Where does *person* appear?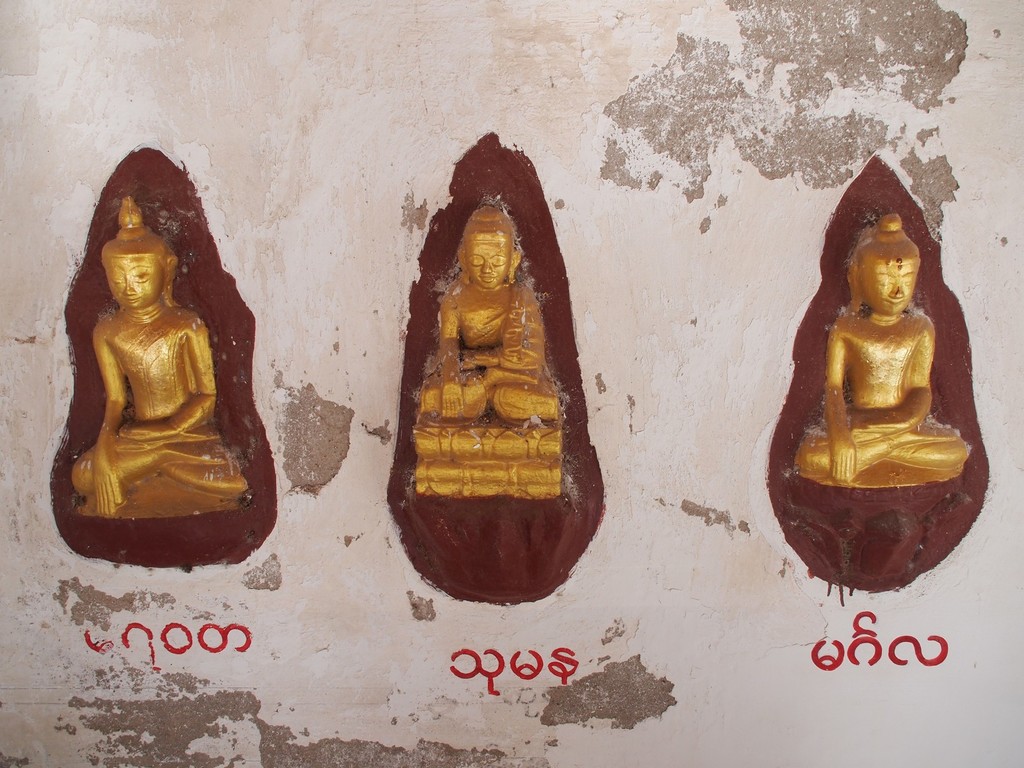
Appears at bbox=[420, 205, 558, 419].
